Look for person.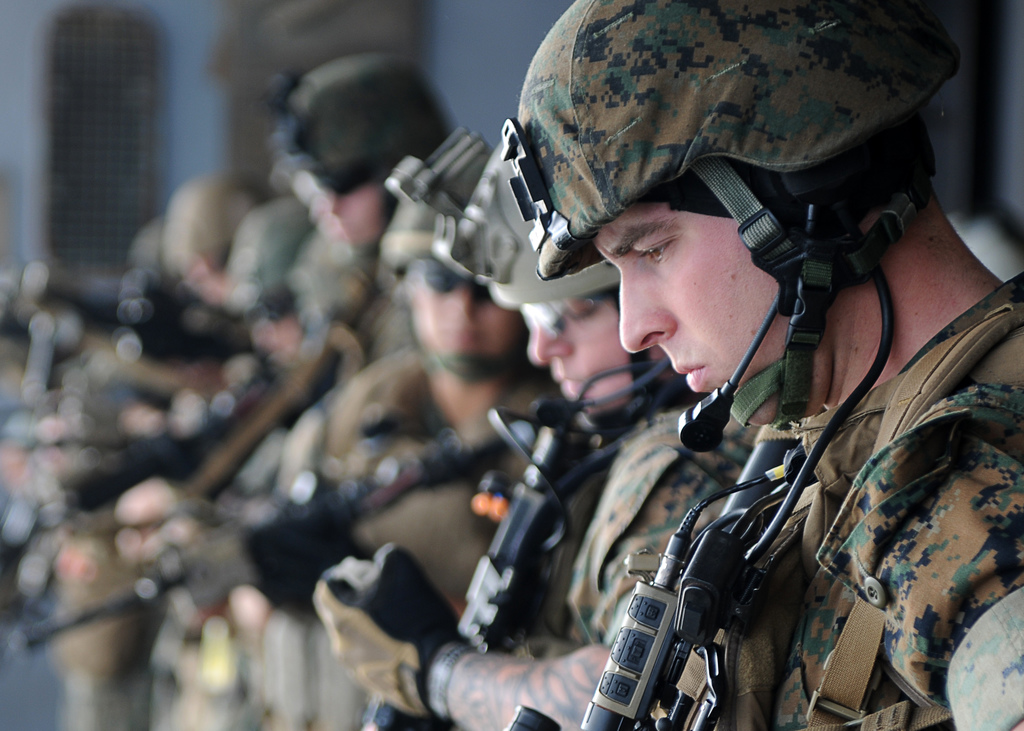
Found: bbox(516, 0, 1023, 730).
